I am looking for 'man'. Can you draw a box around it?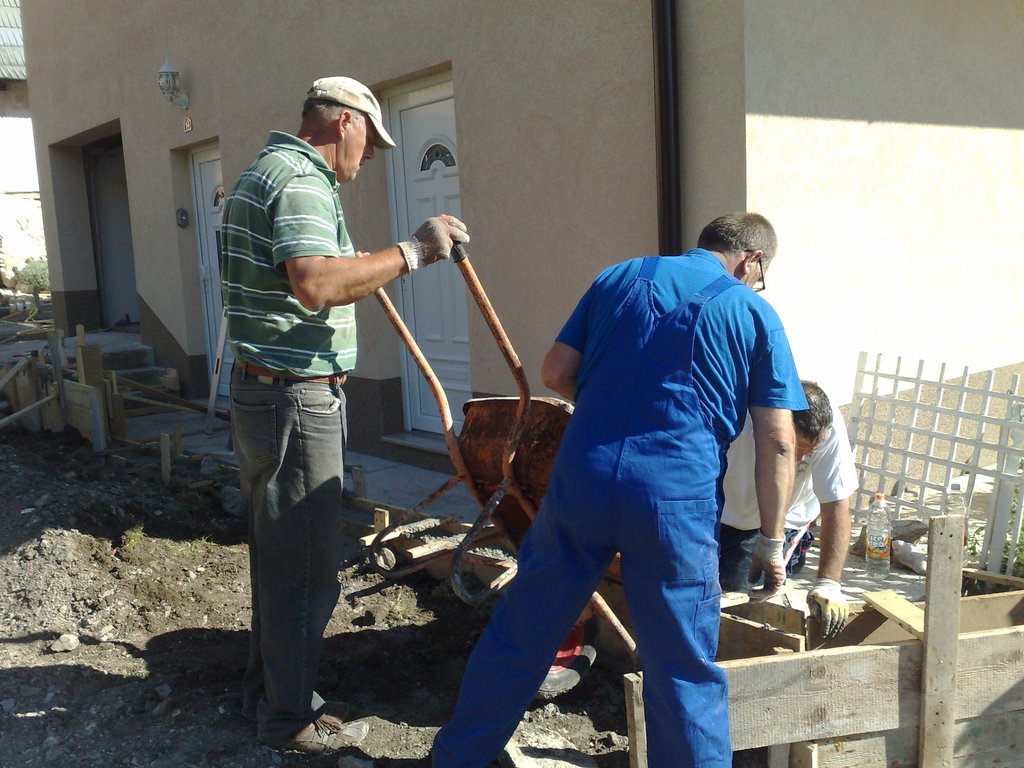
Sure, the bounding box is 424, 212, 812, 767.
